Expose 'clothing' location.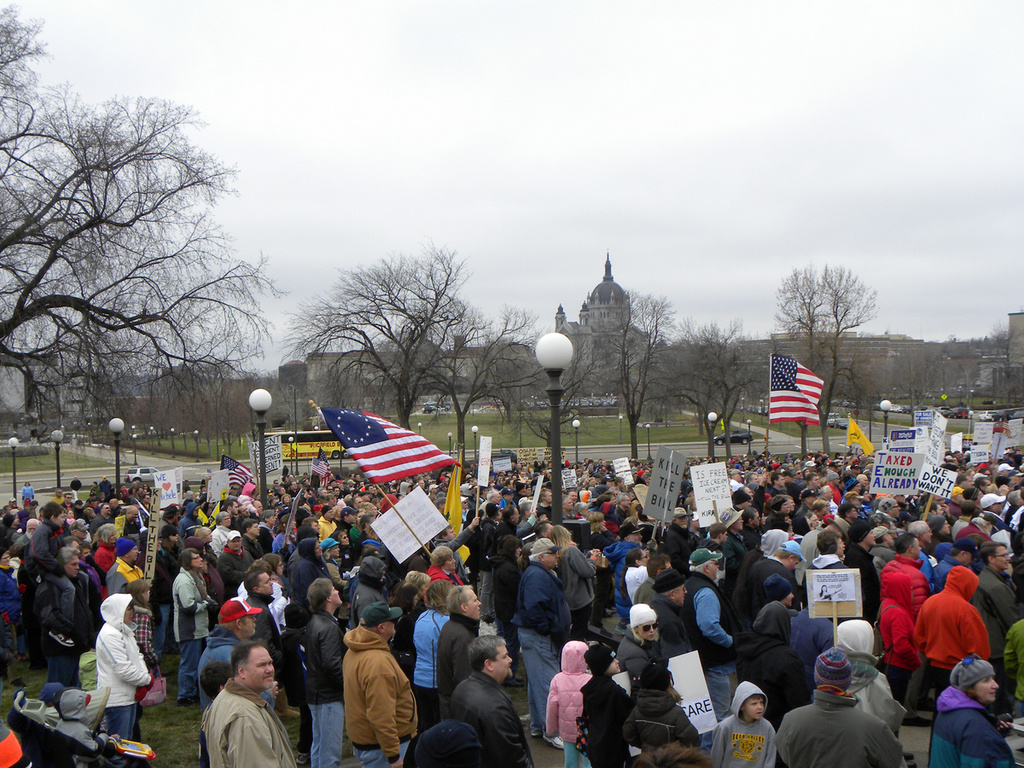
Exposed at (x1=342, y1=573, x2=389, y2=620).
